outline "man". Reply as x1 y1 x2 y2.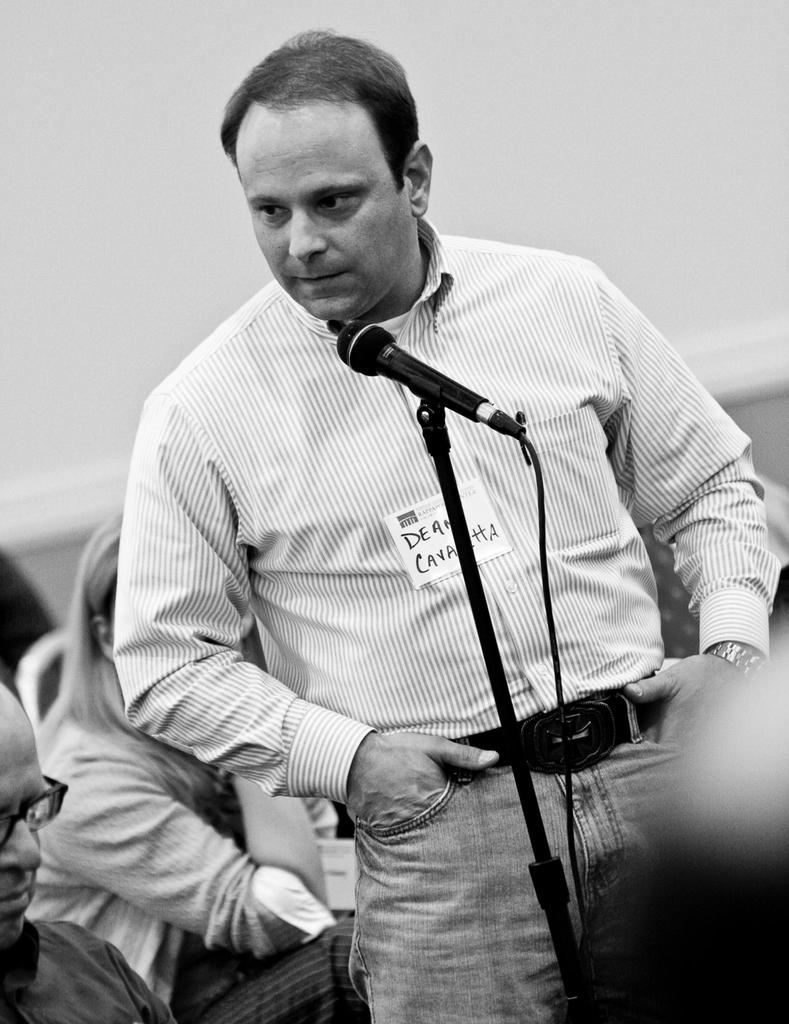
108 27 783 1023.
